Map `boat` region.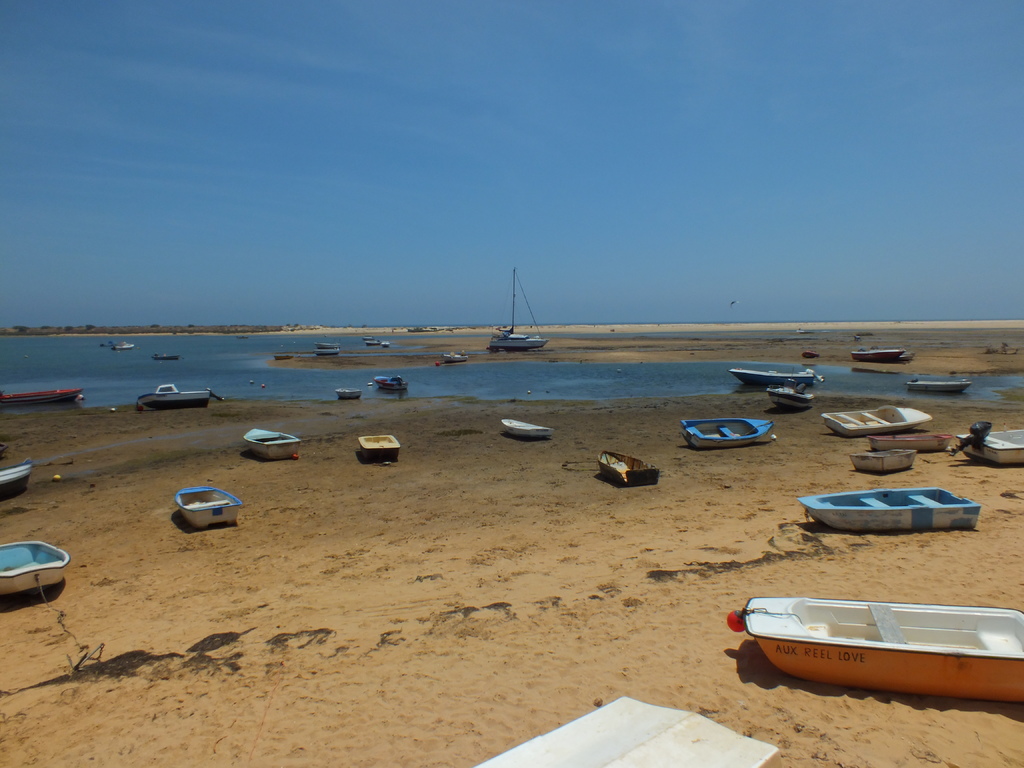
Mapped to [244,428,302,464].
